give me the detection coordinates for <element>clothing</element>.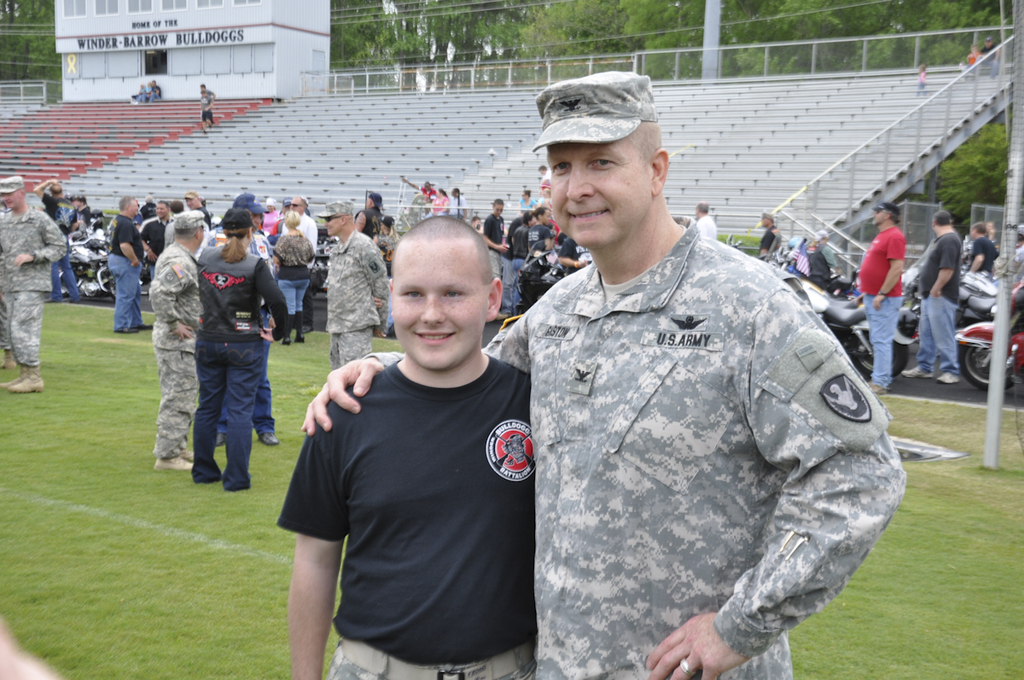
x1=696, y1=214, x2=720, y2=239.
